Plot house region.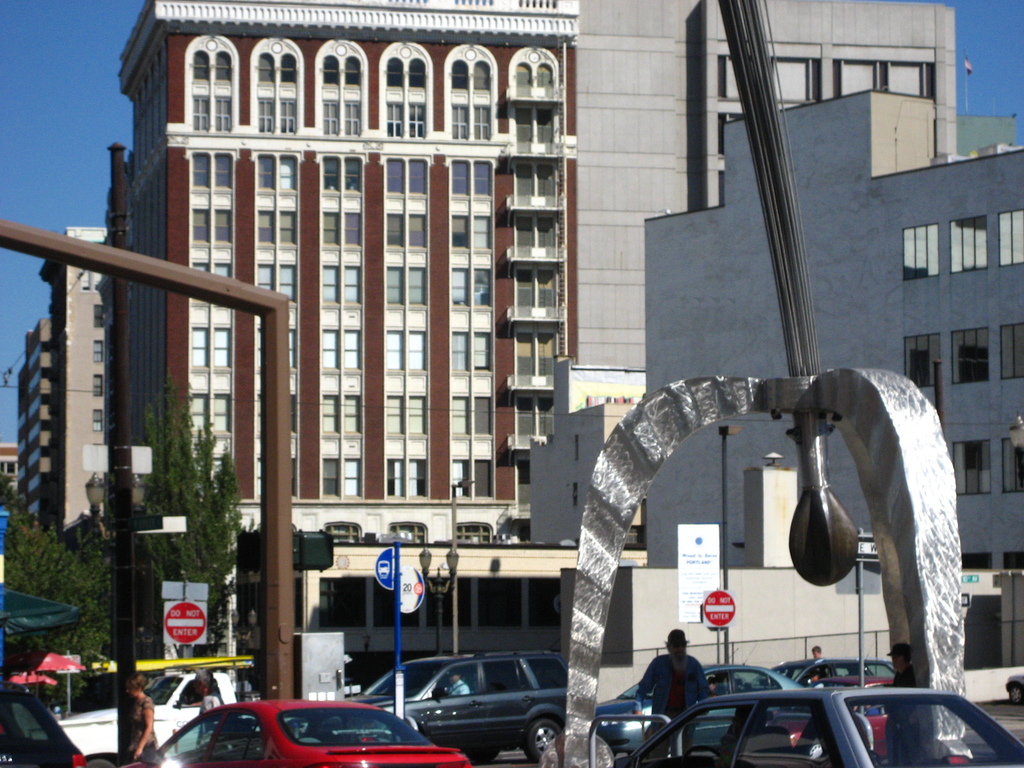
Plotted at bbox(106, 0, 582, 705).
